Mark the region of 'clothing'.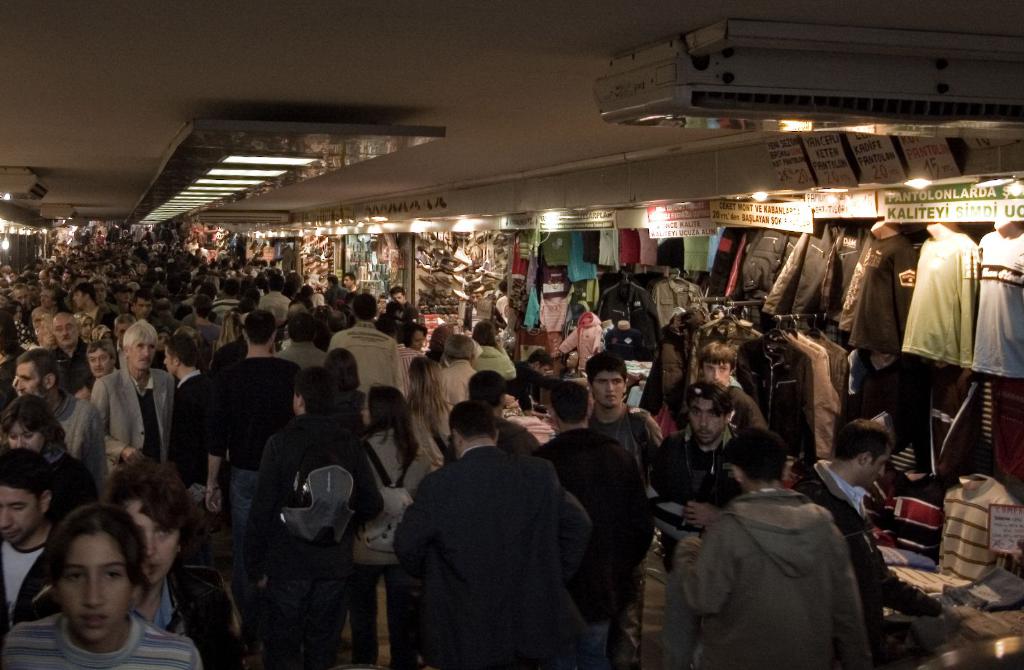
Region: left=2, top=594, right=199, bottom=669.
